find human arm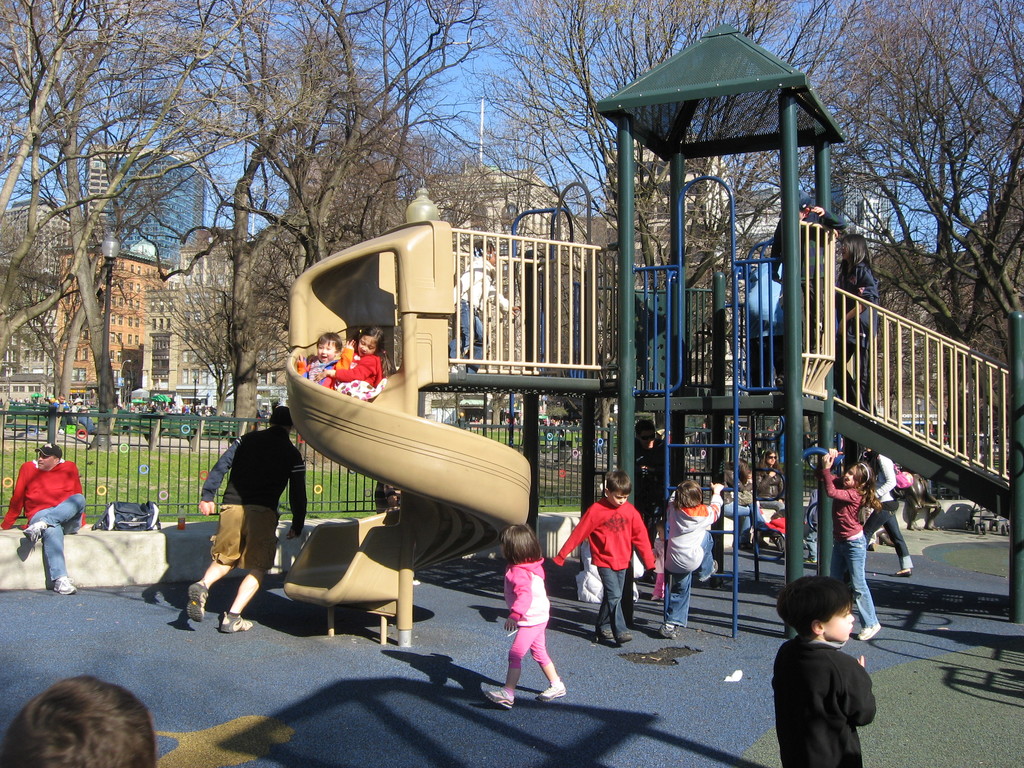
x1=837 y1=652 x2=878 y2=730
